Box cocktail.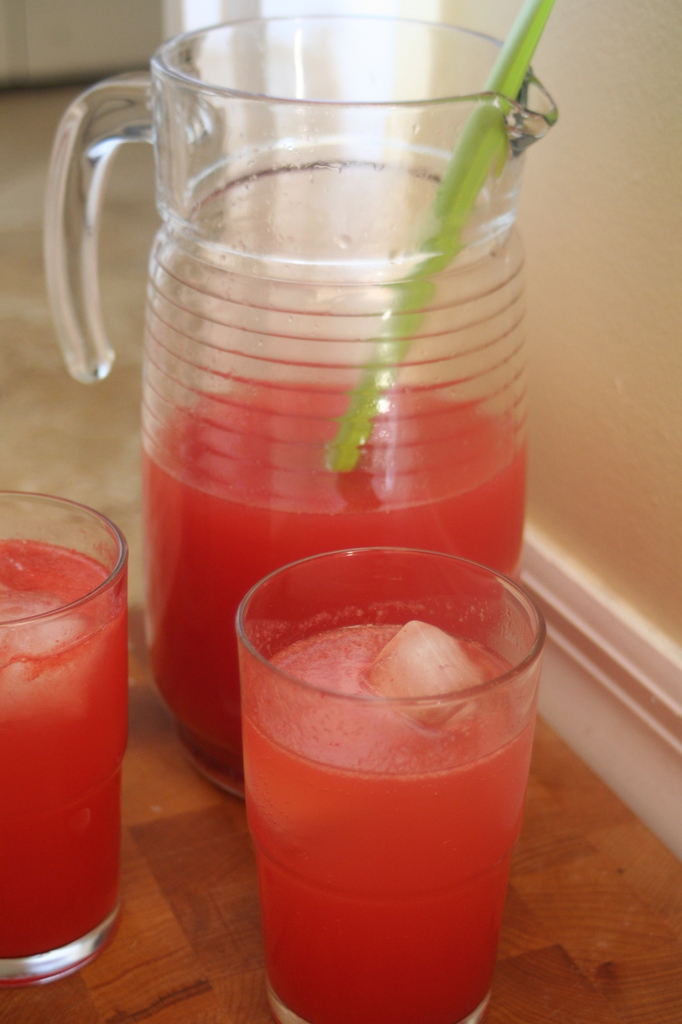
<region>225, 548, 554, 1023</region>.
